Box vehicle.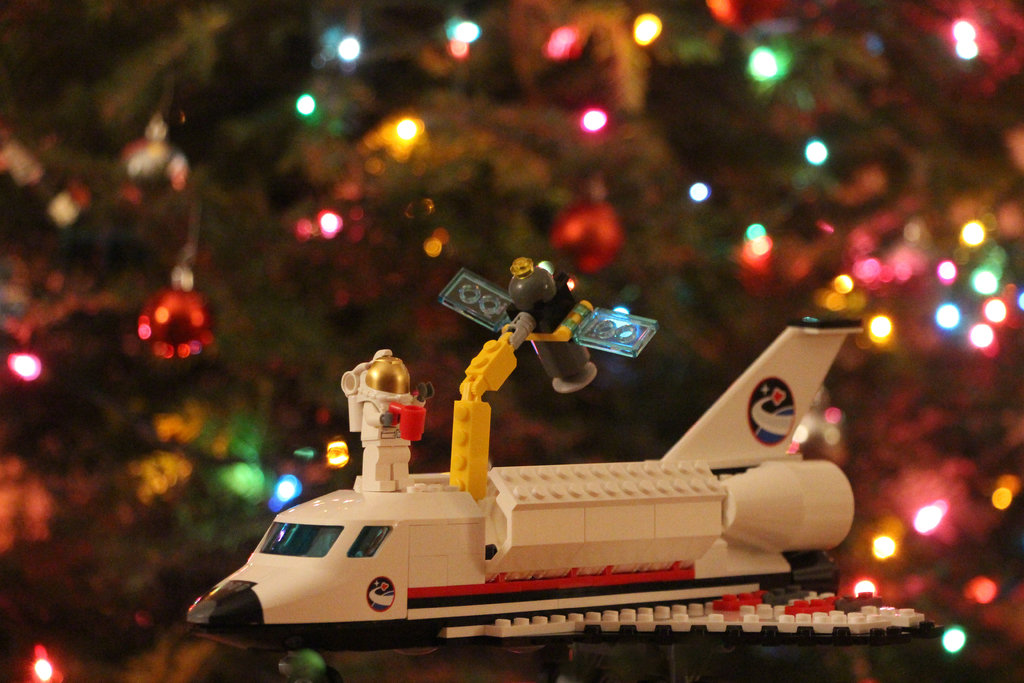
(left=168, top=316, right=844, bottom=642).
